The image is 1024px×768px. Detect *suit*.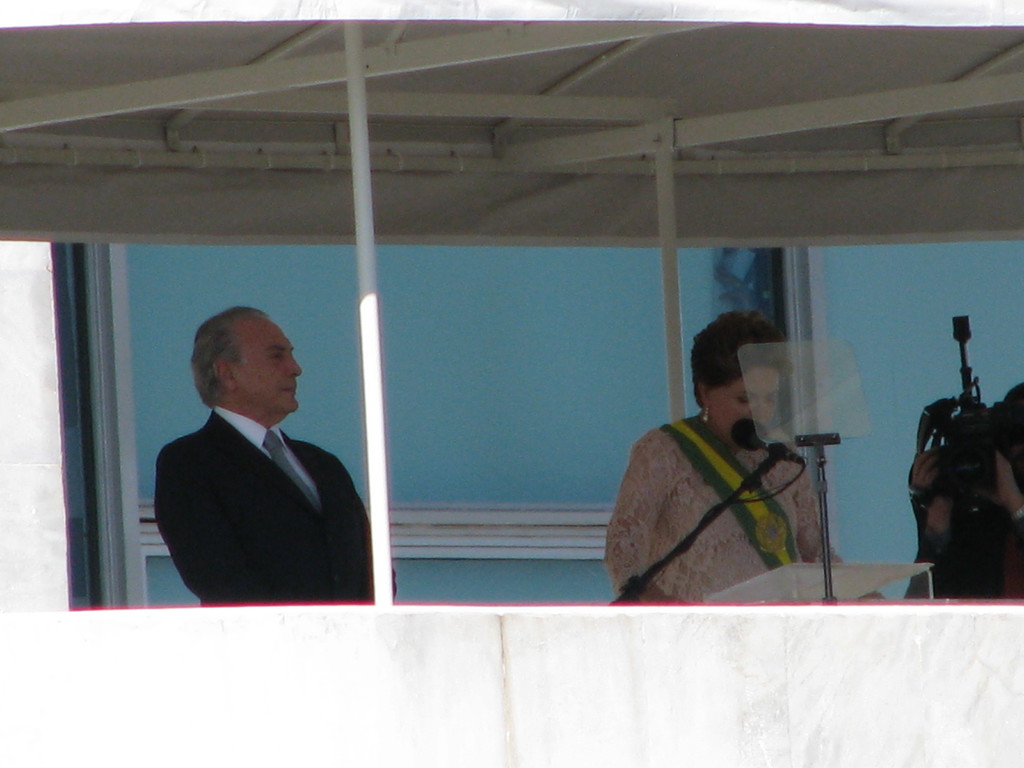
Detection: 140 352 372 585.
